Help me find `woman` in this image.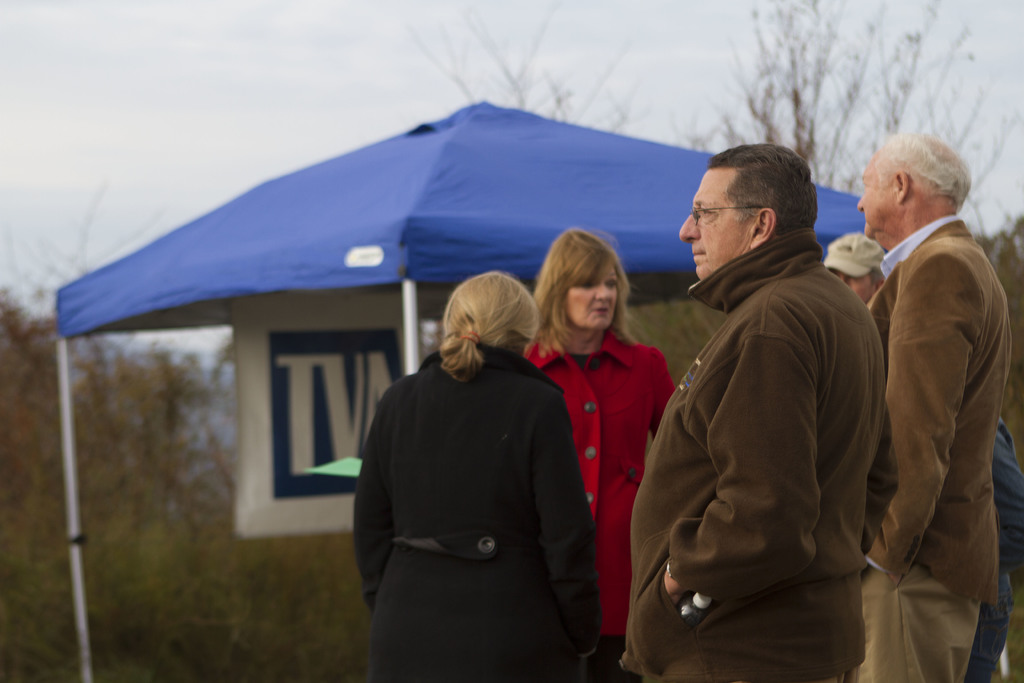
Found it: box(351, 270, 598, 682).
